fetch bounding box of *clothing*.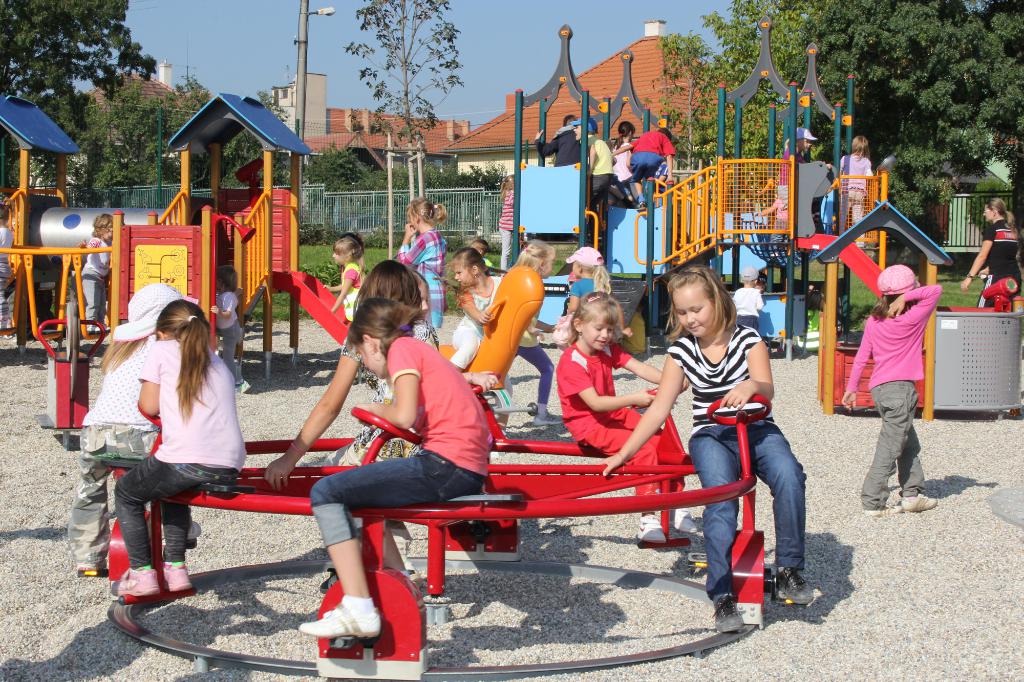
Bbox: (left=588, top=132, right=612, bottom=218).
